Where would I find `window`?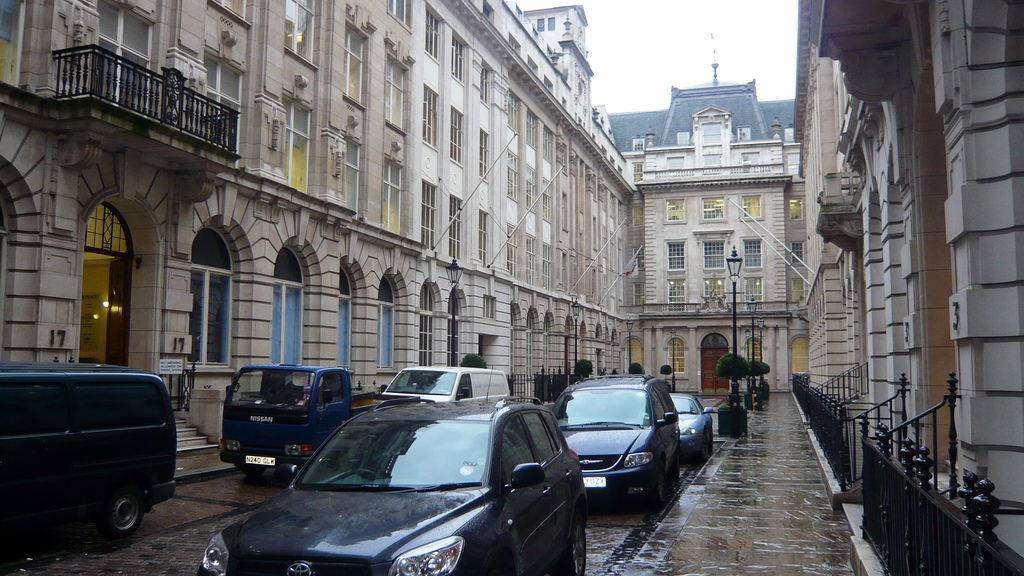
At 596 275 610 307.
